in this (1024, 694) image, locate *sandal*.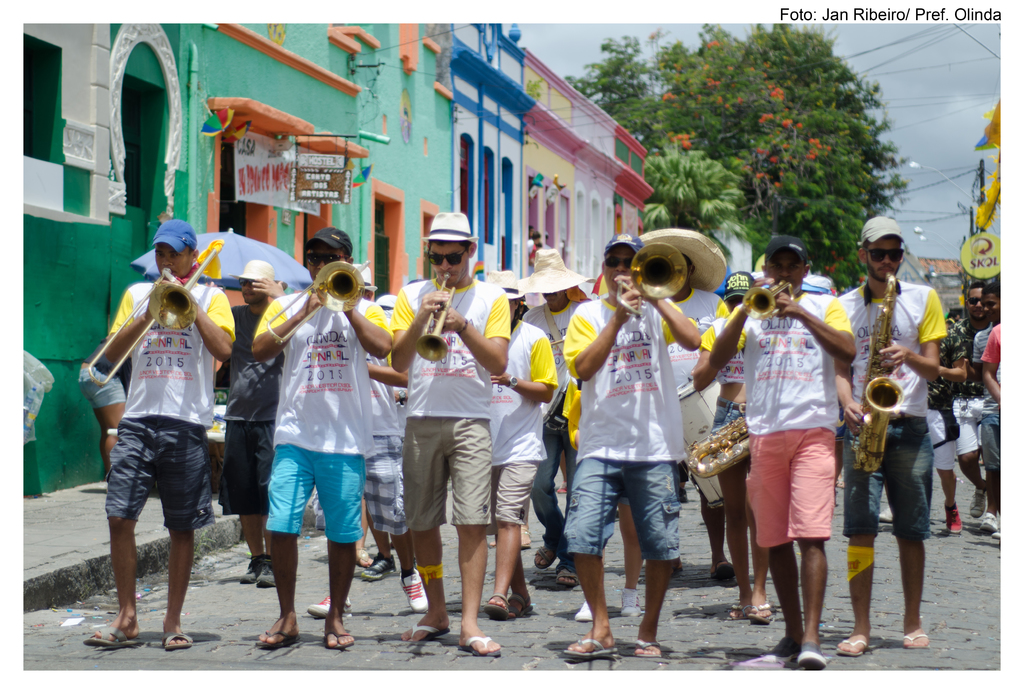
Bounding box: <region>532, 542, 559, 573</region>.
